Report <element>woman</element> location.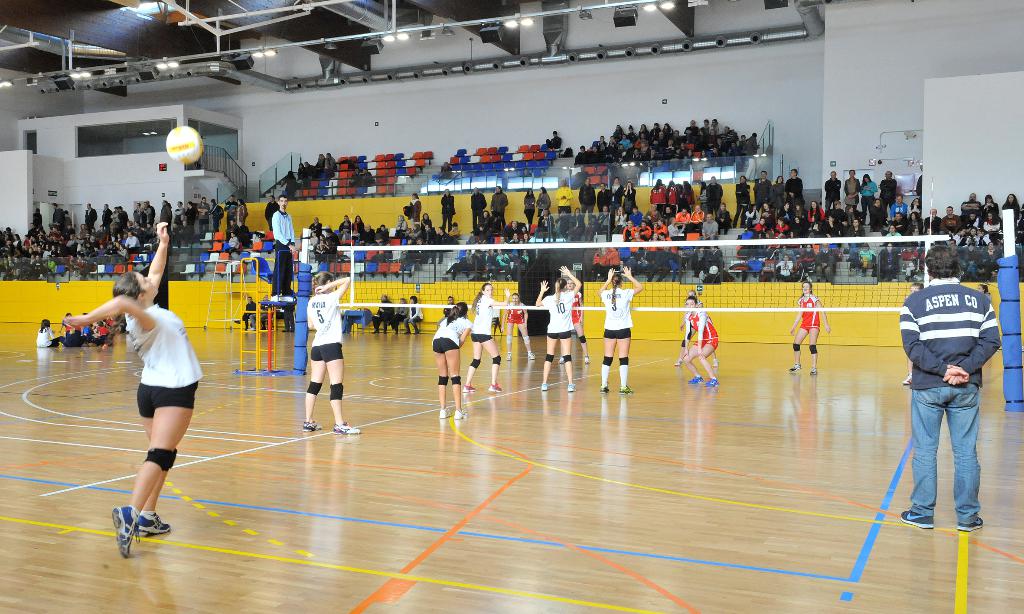
Report: 685 297 719 389.
